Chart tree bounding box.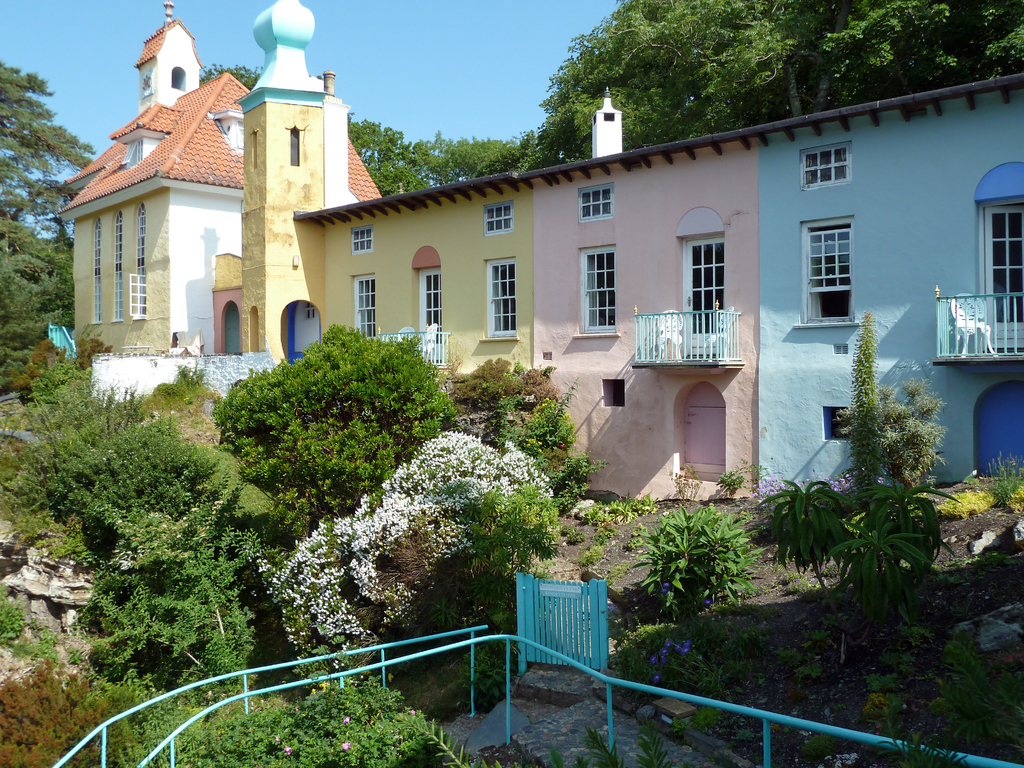
Charted: 0 68 97 223.
